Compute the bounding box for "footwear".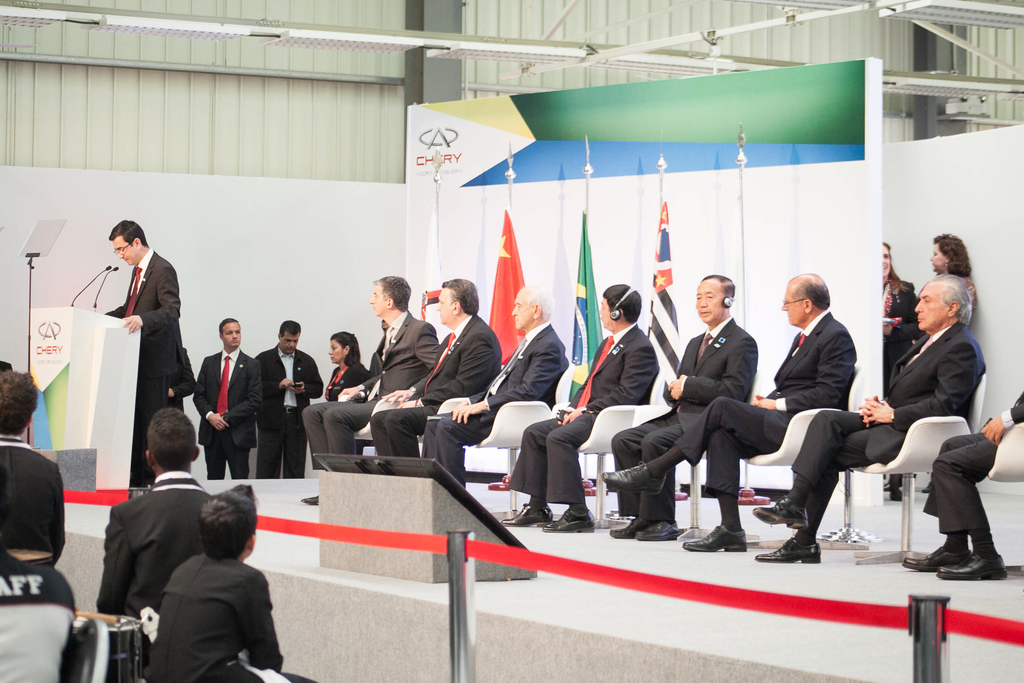
(602,459,666,496).
